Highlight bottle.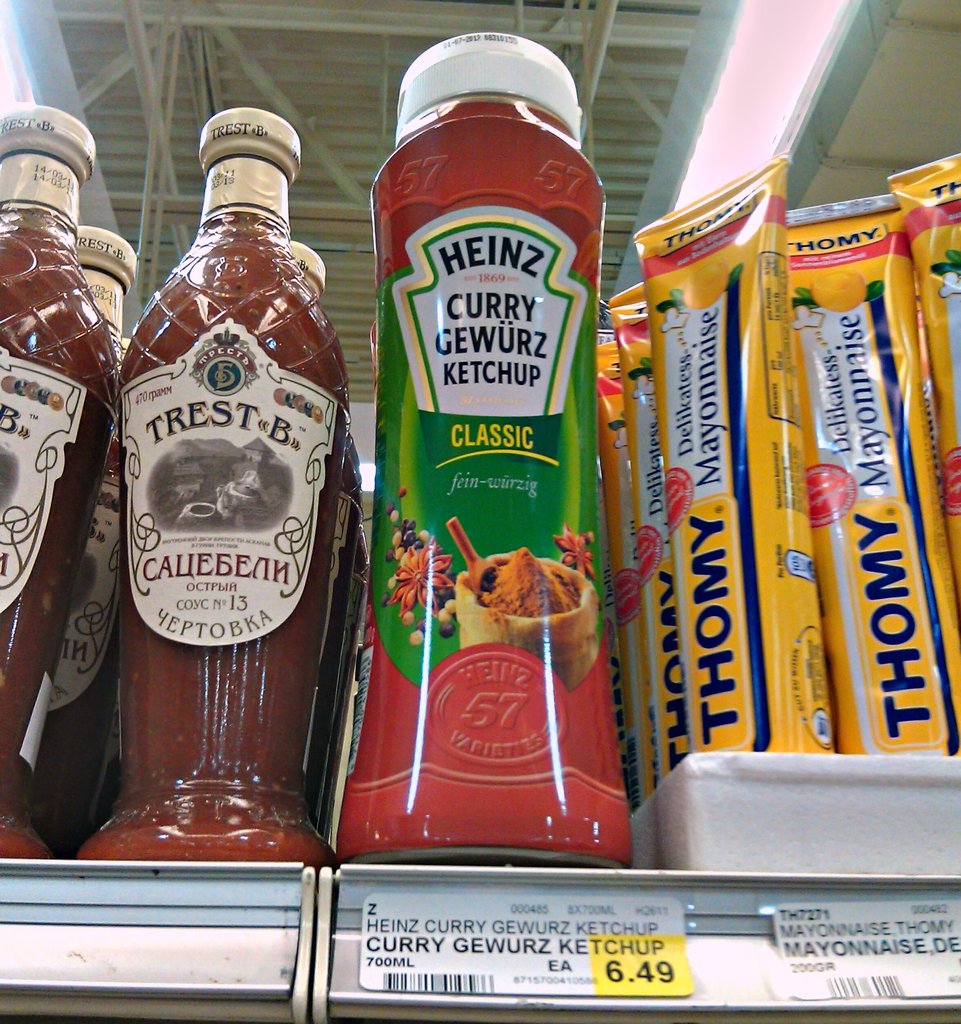
Highlighted region: bbox=(81, 108, 353, 867).
